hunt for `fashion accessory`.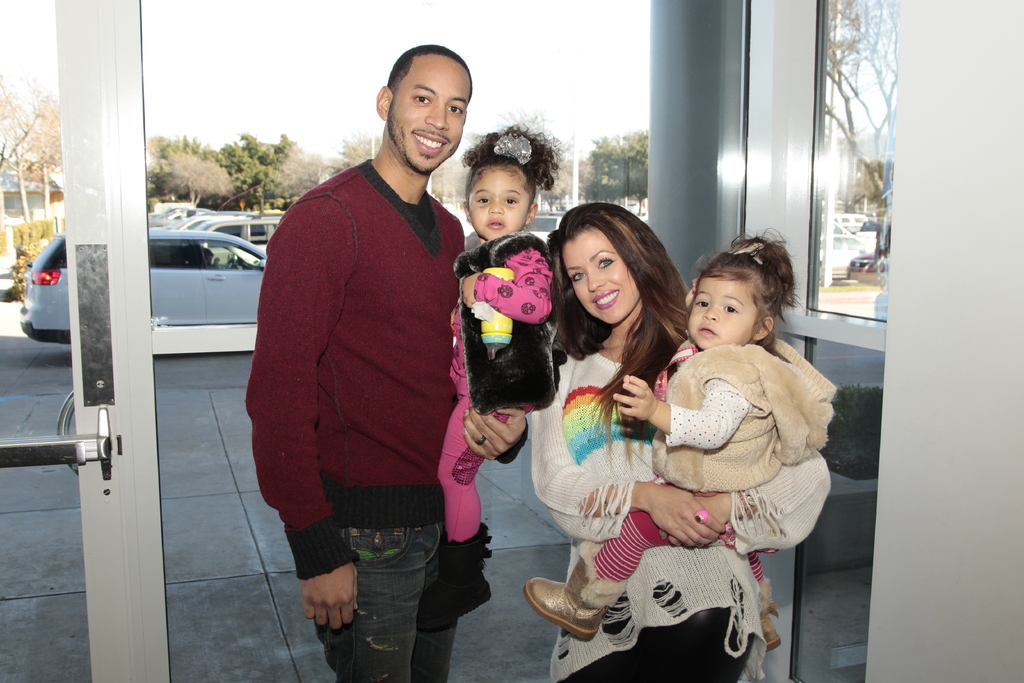
Hunted down at x1=481 y1=525 x2=492 y2=559.
